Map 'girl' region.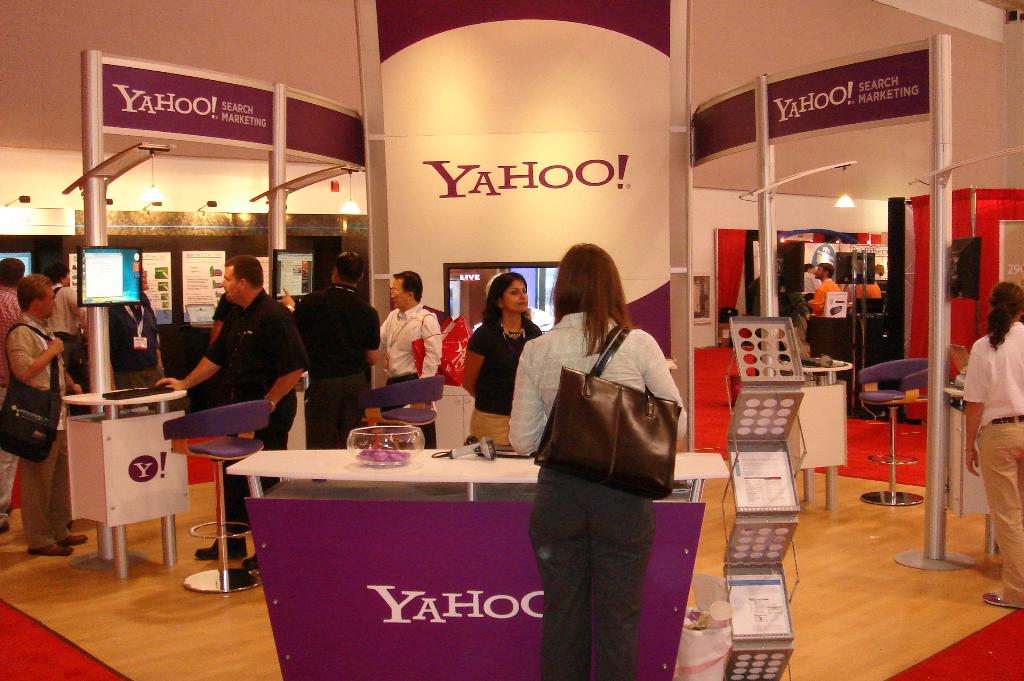
Mapped to x1=504, y1=235, x2=692, y2=678.
